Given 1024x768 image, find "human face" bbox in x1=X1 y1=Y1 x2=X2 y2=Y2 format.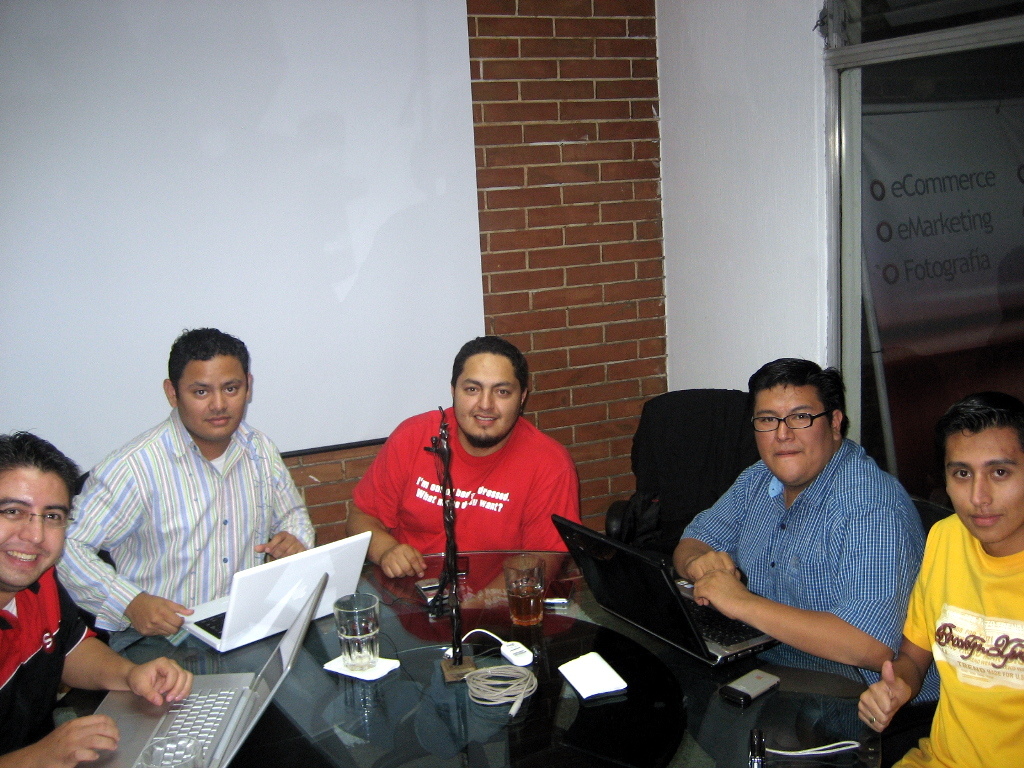
x1=945 y1=424 x2=1023 y2=547.
